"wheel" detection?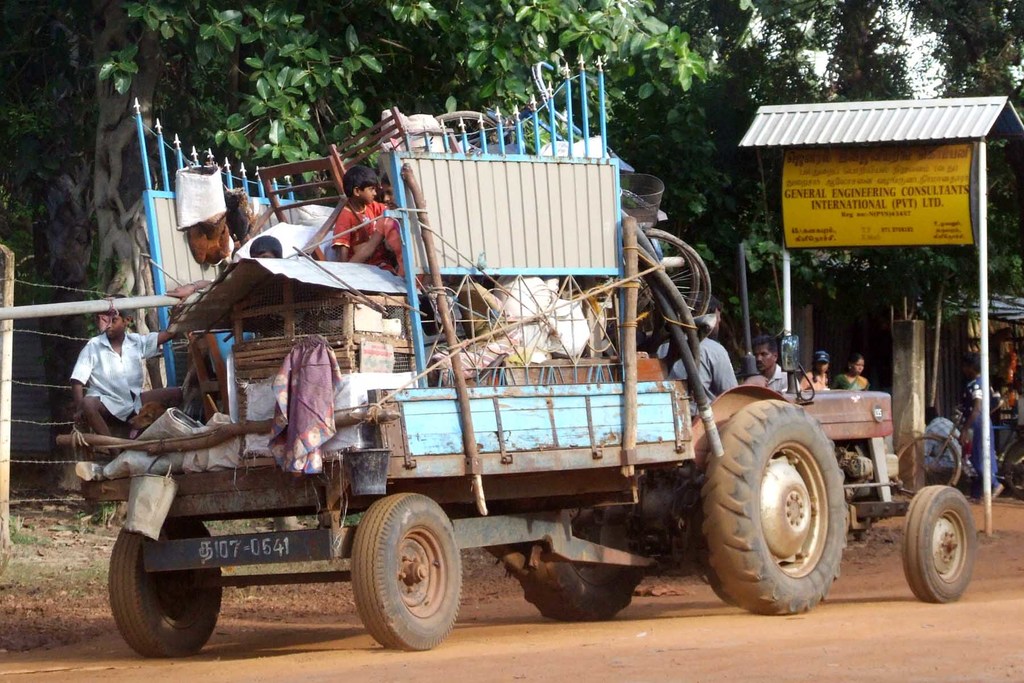
pyautogui.locateOnScreen(703, 397, 847, 614)
